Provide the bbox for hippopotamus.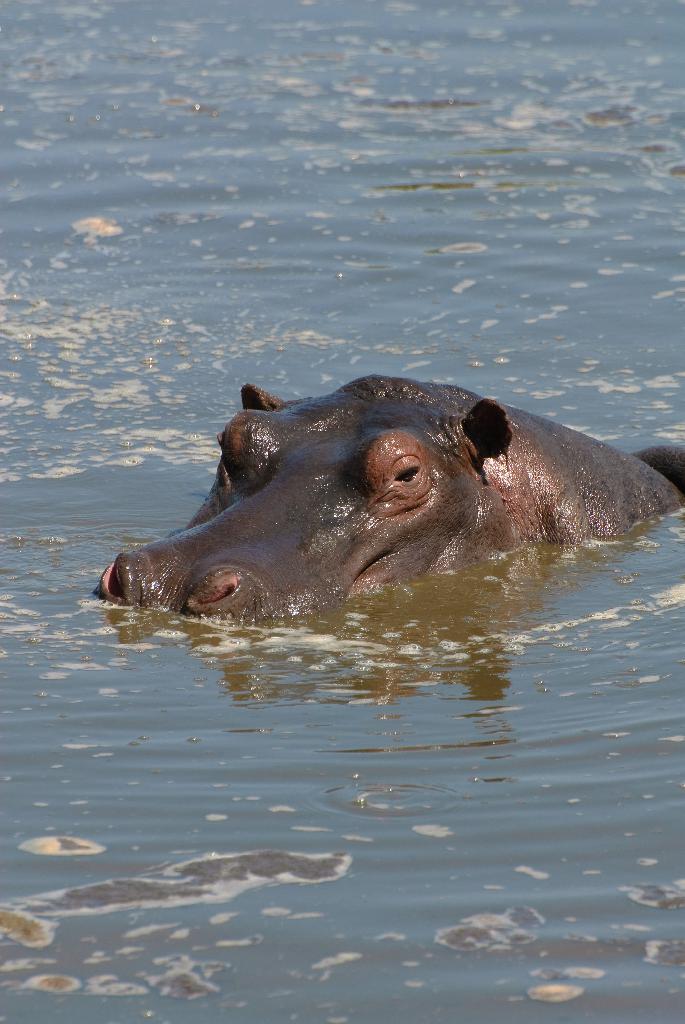
box=[91, 372, 684, 620].
